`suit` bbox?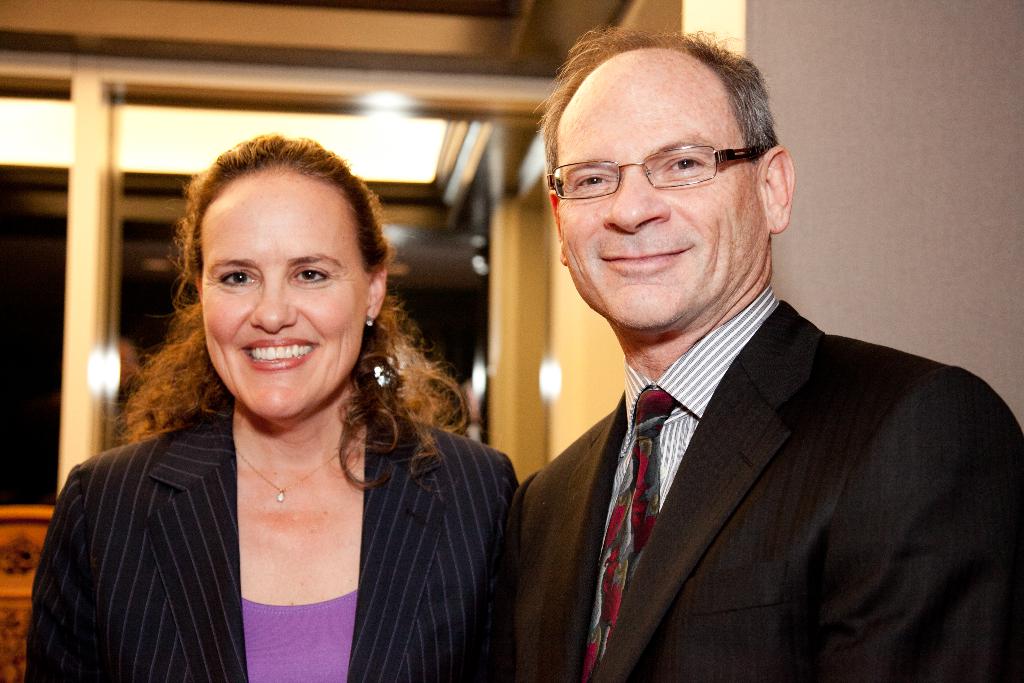
box(488, 224, 998, 676)
